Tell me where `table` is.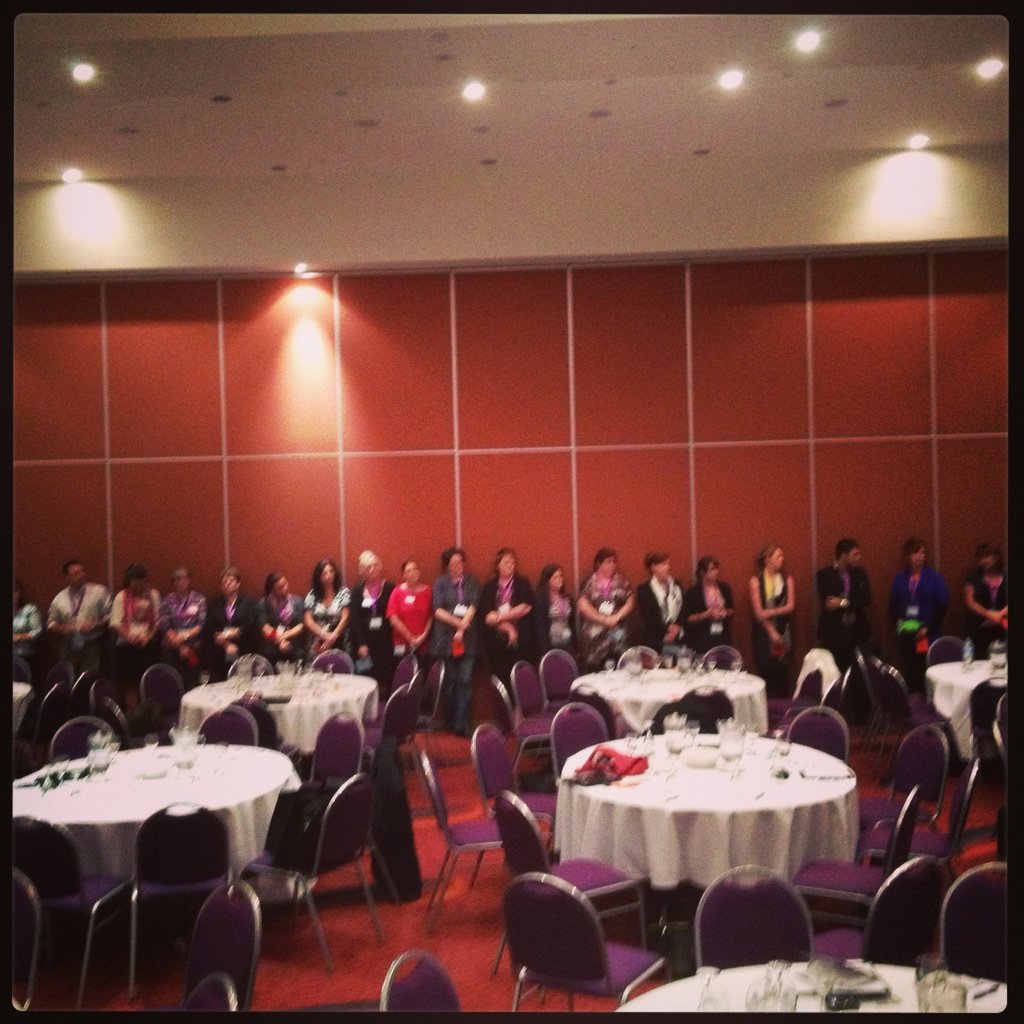
`table` is at l=614, t=960, r=1014, b=1011.
